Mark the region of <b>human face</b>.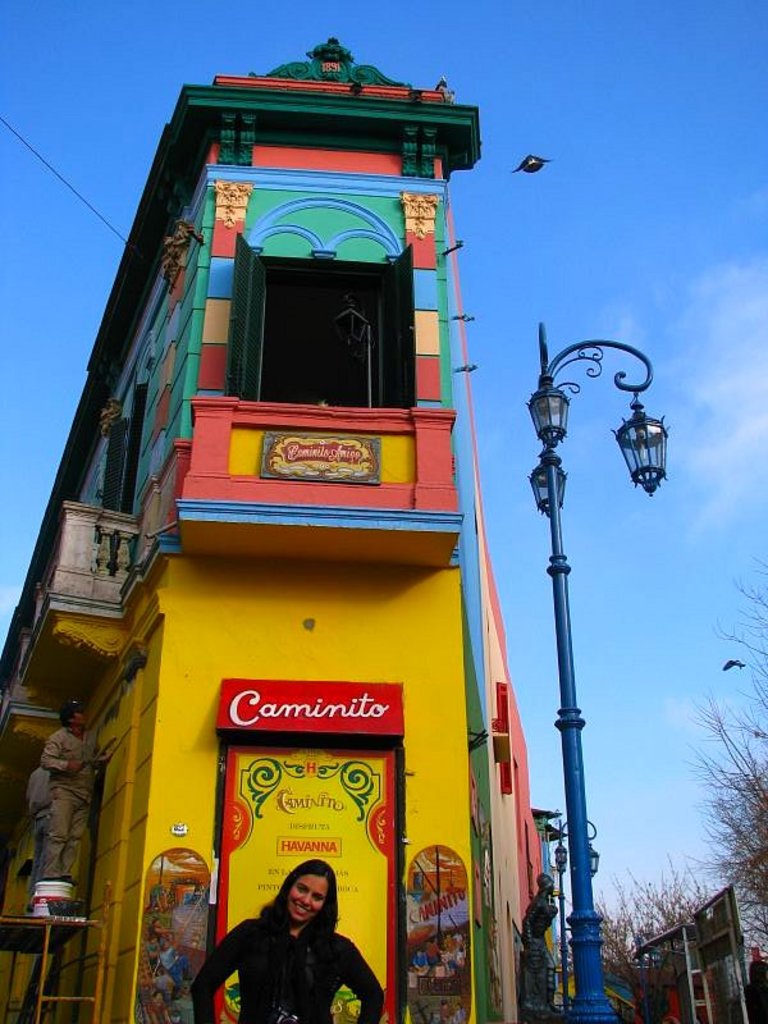
Region: rect(289, 873, 326, 920).
